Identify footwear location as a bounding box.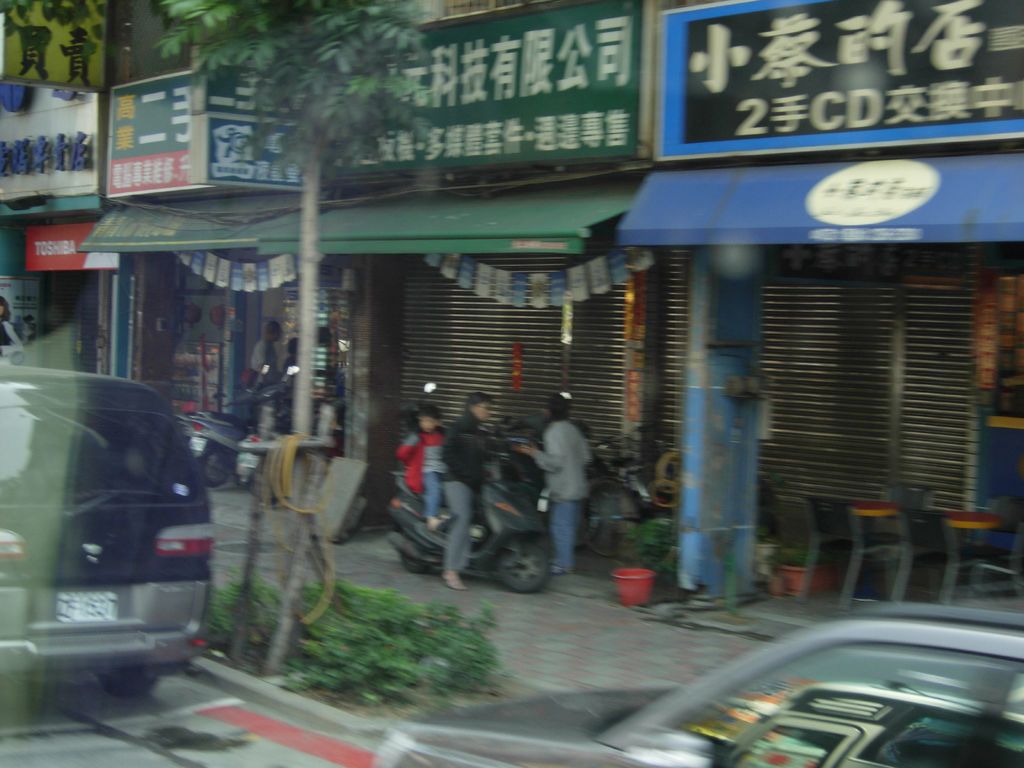
bbox=(438, 572, 465, 590).
